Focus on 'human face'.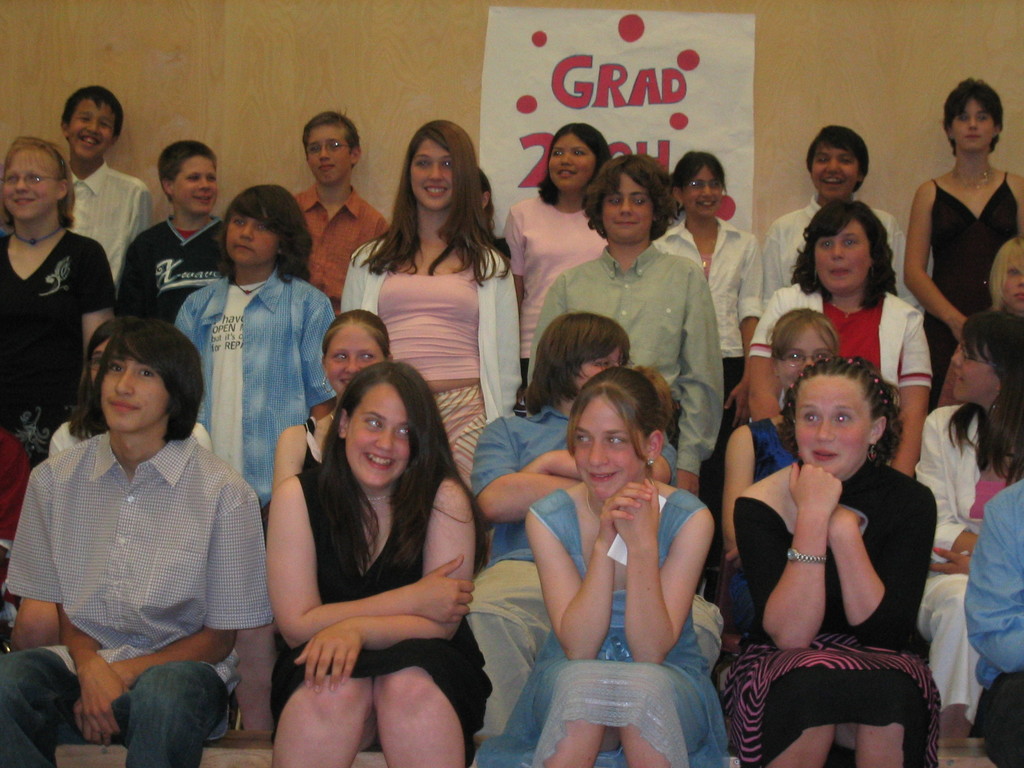
Focused at bbox=[548, 135, 598, 195].
